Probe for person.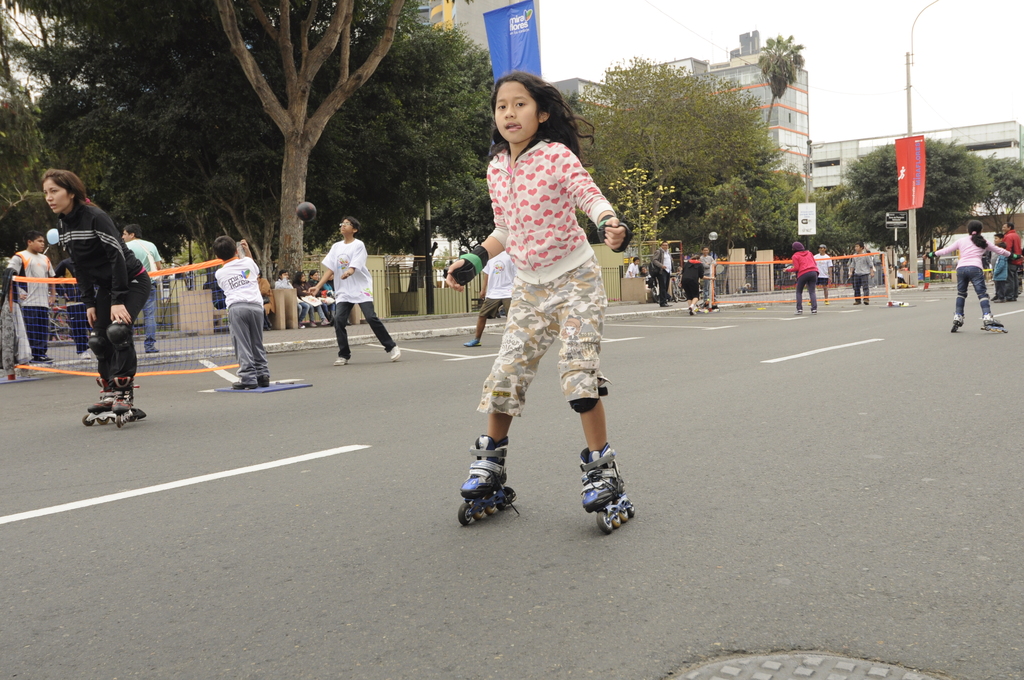
Probe result: region(321, 277, 353, 327).
